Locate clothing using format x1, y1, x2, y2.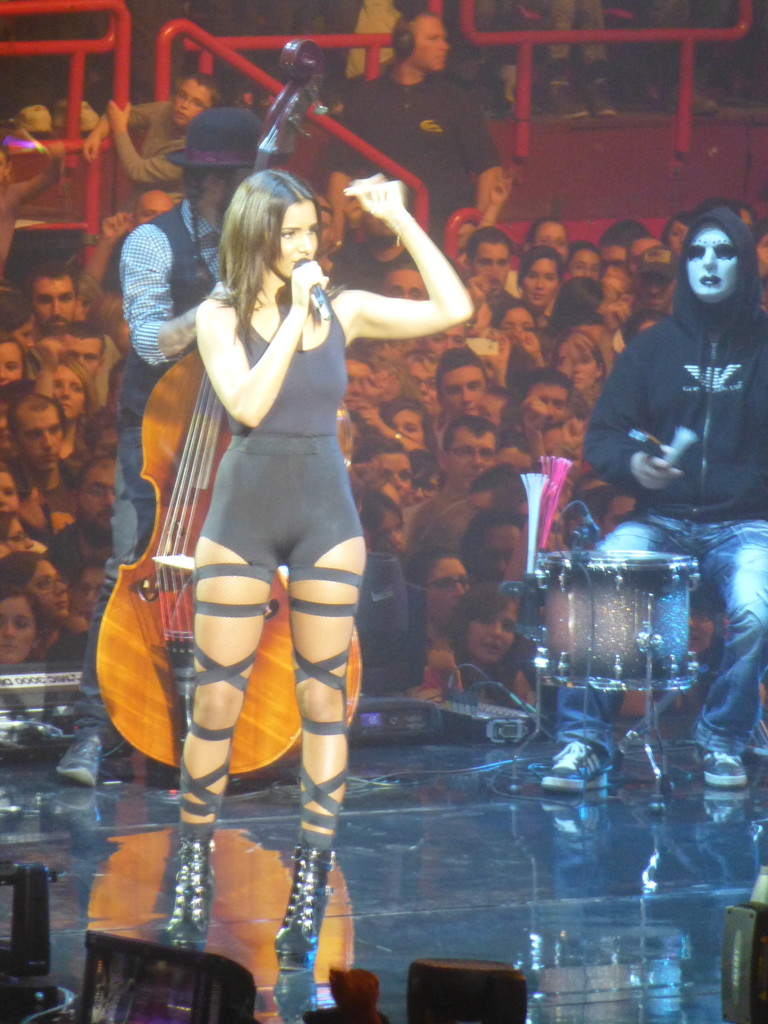
321, 63, 504, 268.
